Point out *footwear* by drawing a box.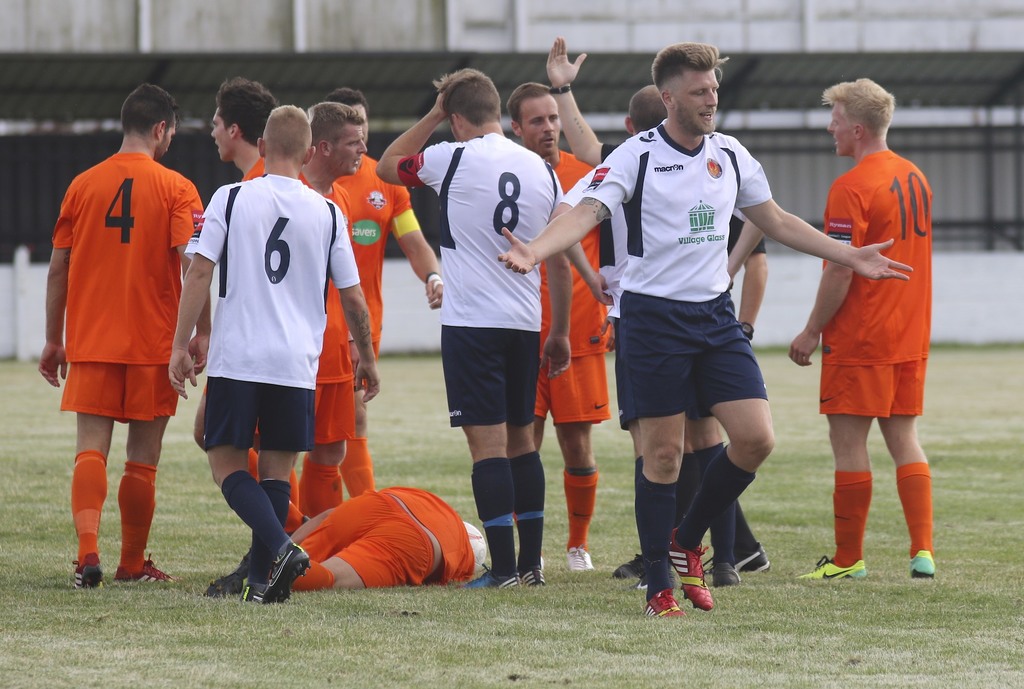
{"x1": 913, "y1": 547, "x2": 940, "y2": 581}.
